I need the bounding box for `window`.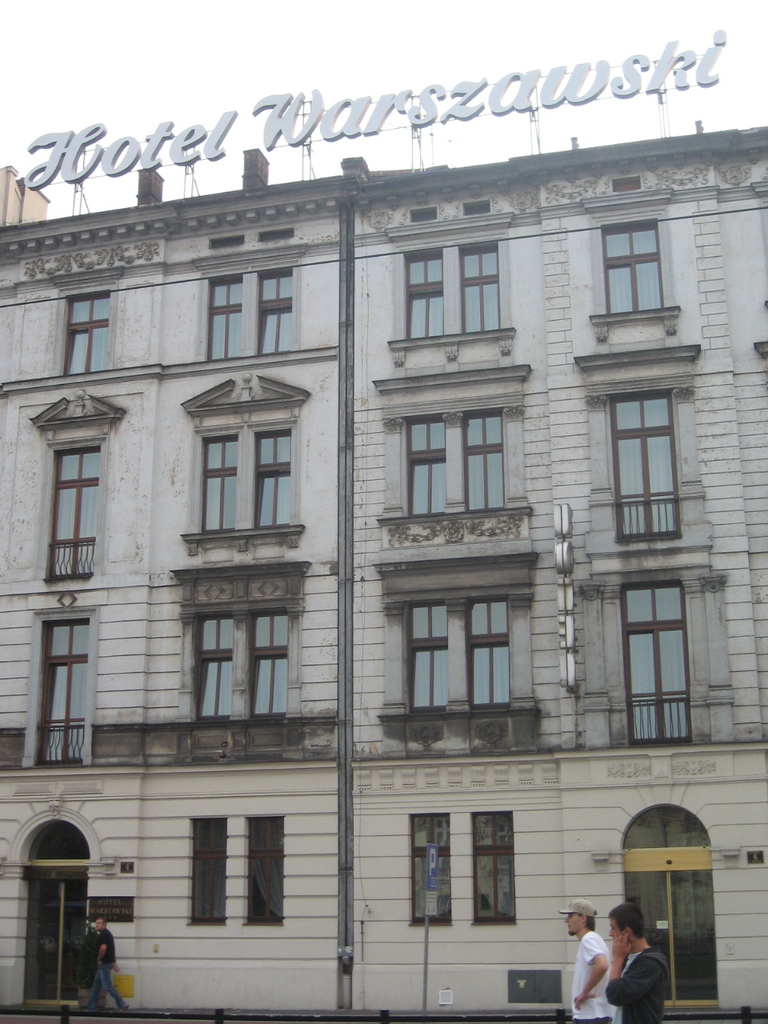
Here it is: x1=40, y1=439, x2=102, y2=578.
